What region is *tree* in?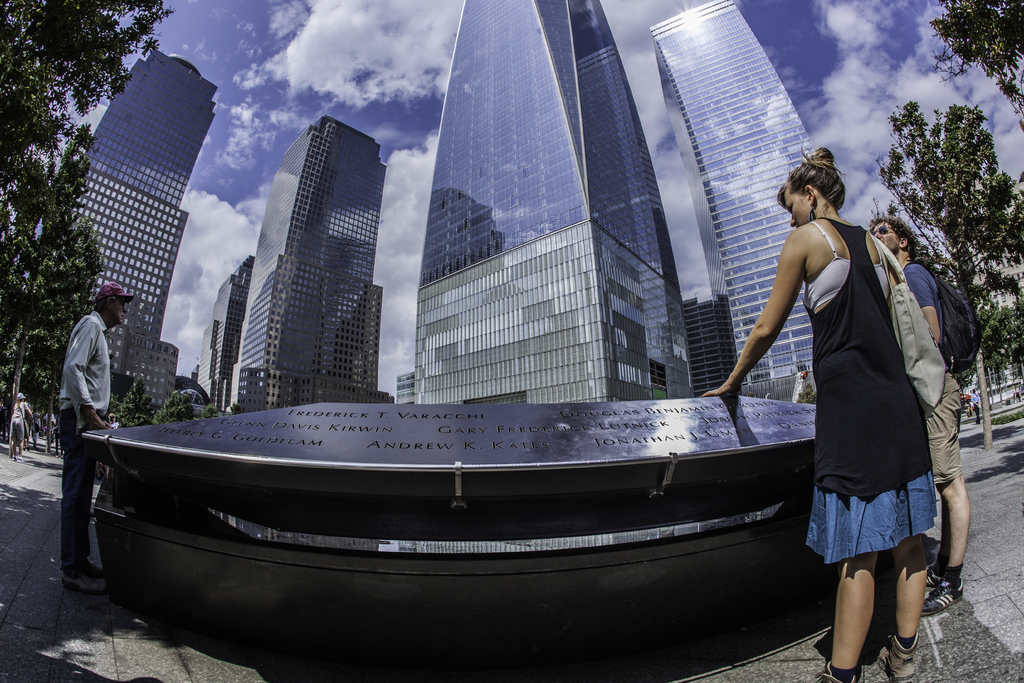
pyautogui.locateOnScreen(865, 95, 1023, 461).
